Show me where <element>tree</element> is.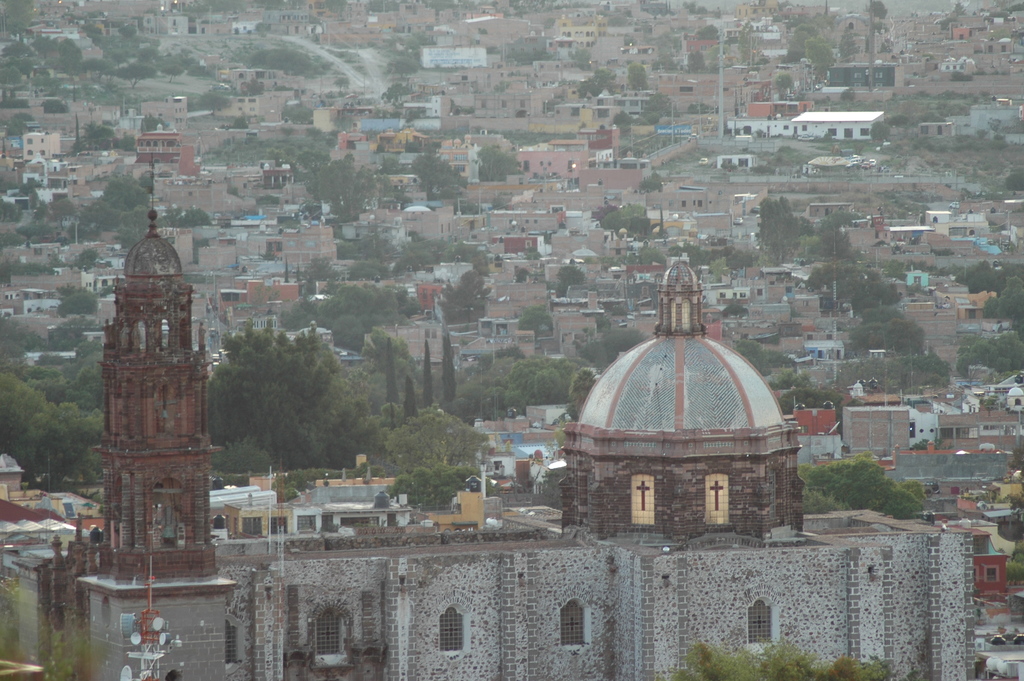
<element>tree</element> is at {"left": 277, "top": 99, "right": 311, "bottom": 127}.
